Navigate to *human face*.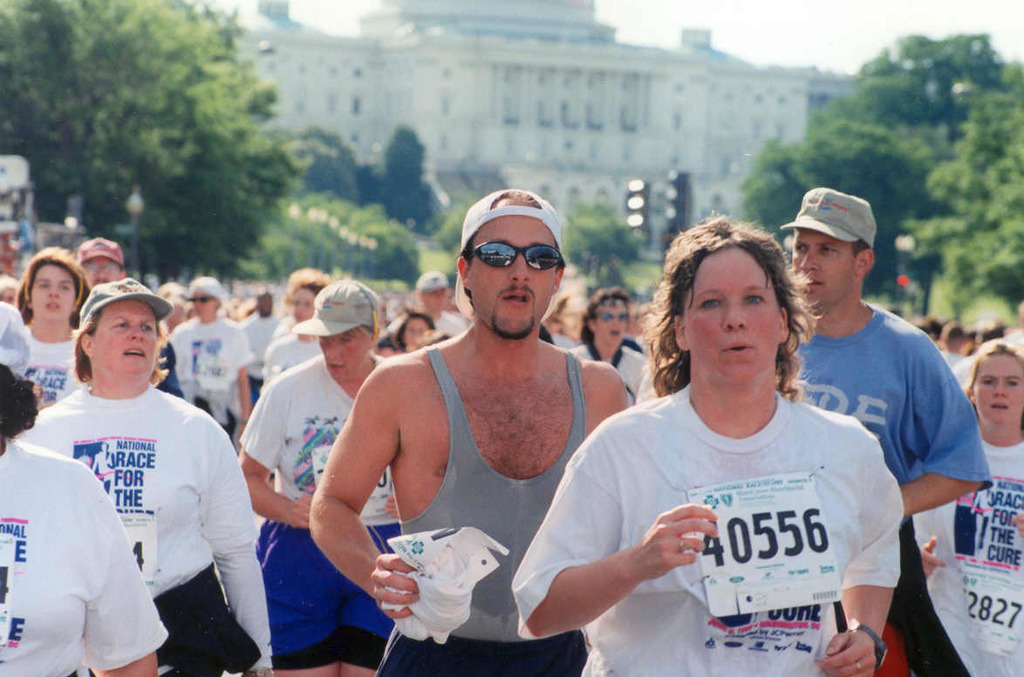
Navigation target: 597 299 628 344.
